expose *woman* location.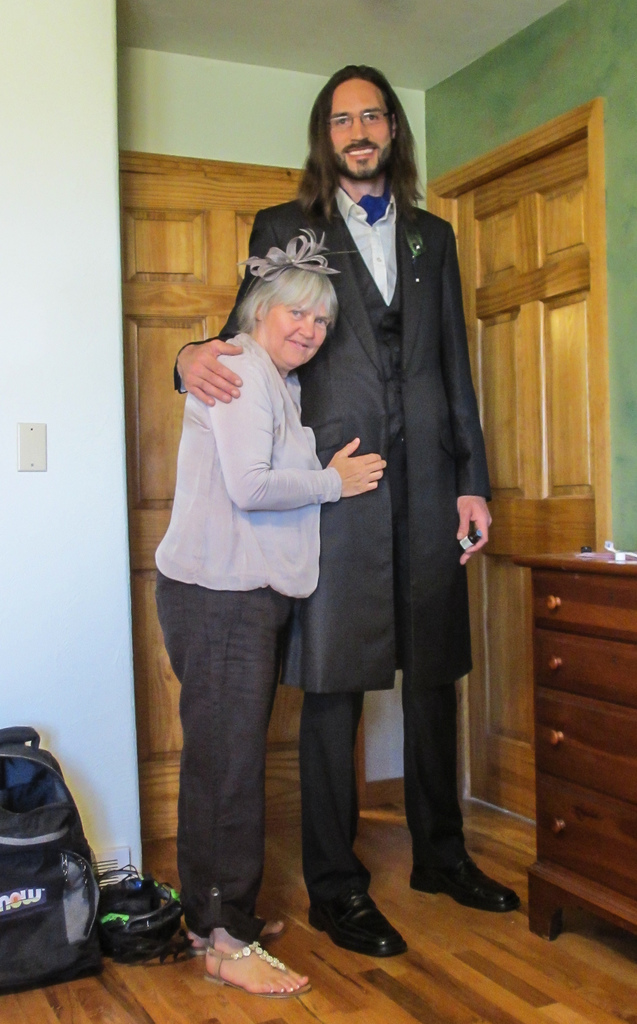
Exposed at {"left": 126, "top": 219, "right": 402, "bottom": 994}.
